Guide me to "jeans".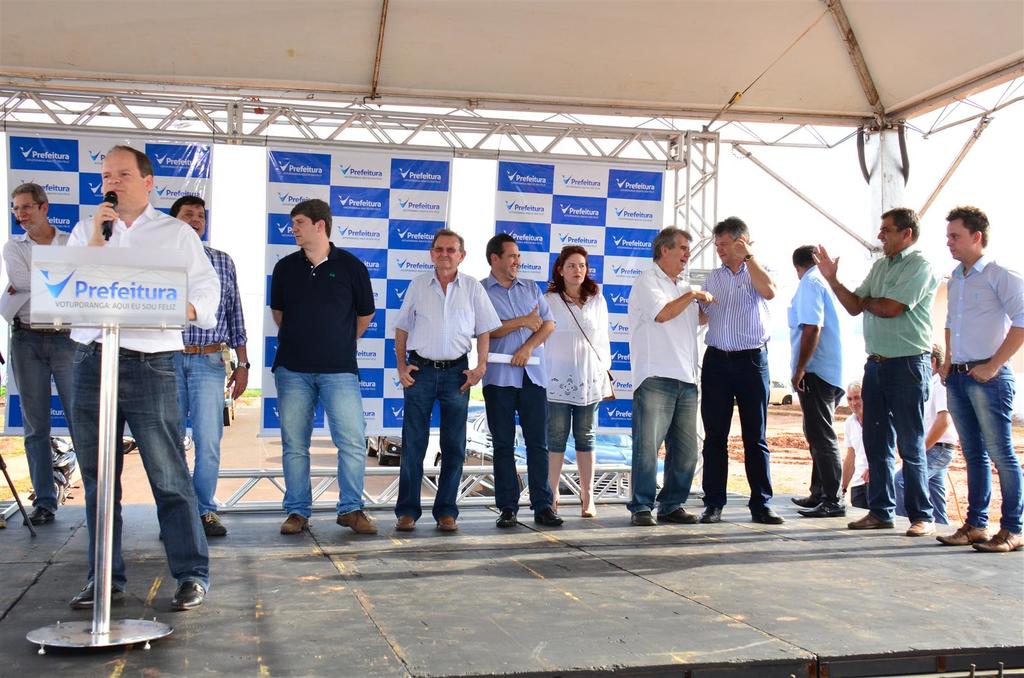
Guidance: 483/375/555/512.
